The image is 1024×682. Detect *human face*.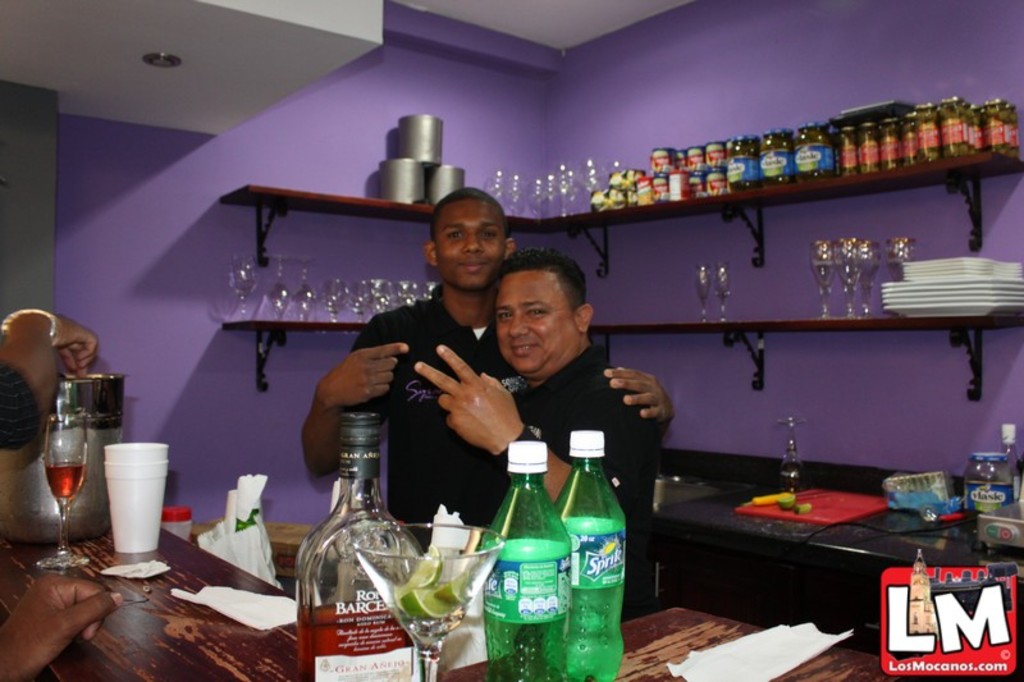
Detection: x1=438, y1=201, x2=509, y2=288.
